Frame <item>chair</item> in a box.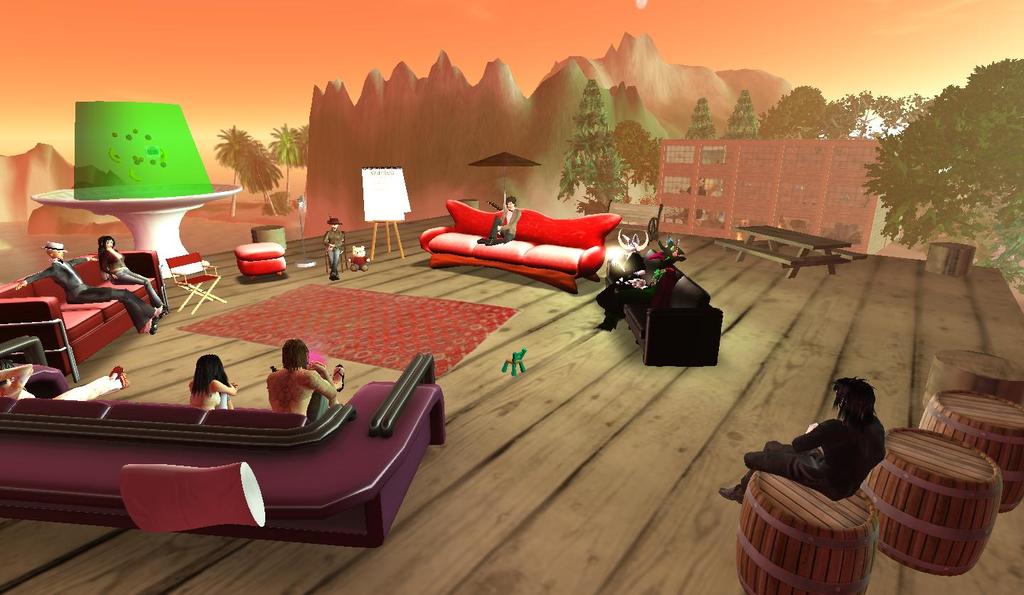
crop(166, 247, 227, 317).
